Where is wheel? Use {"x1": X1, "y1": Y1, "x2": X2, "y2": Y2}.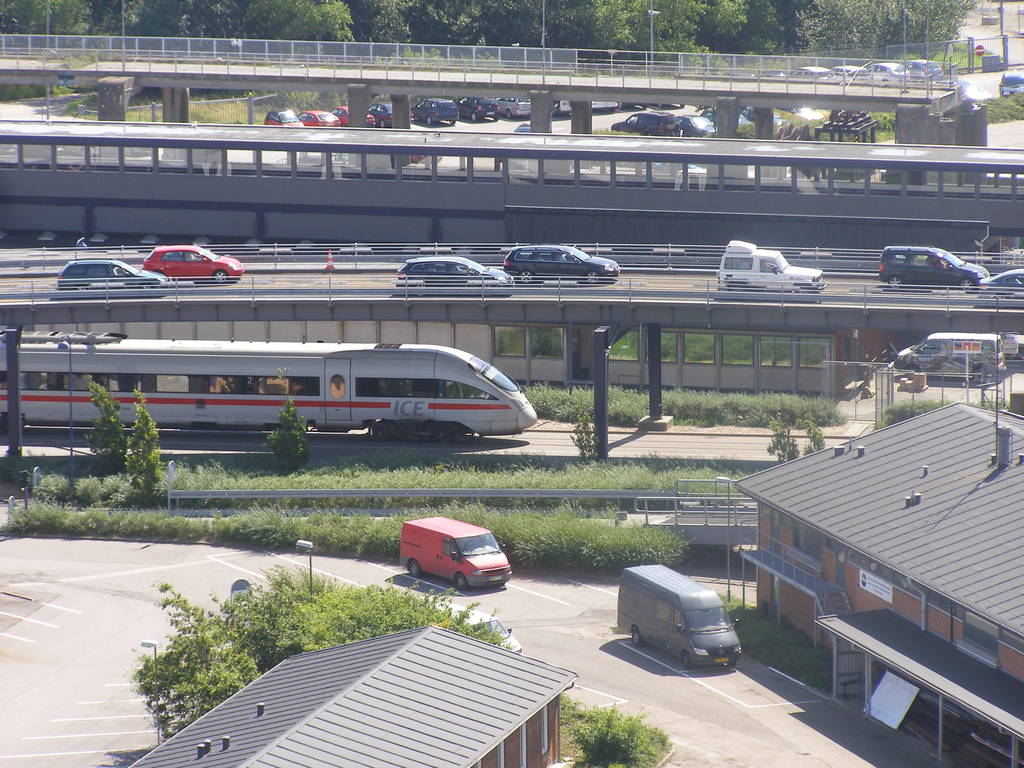
{"x1": 411, "y1": 560, "x2": 421, "y2": 580}.
